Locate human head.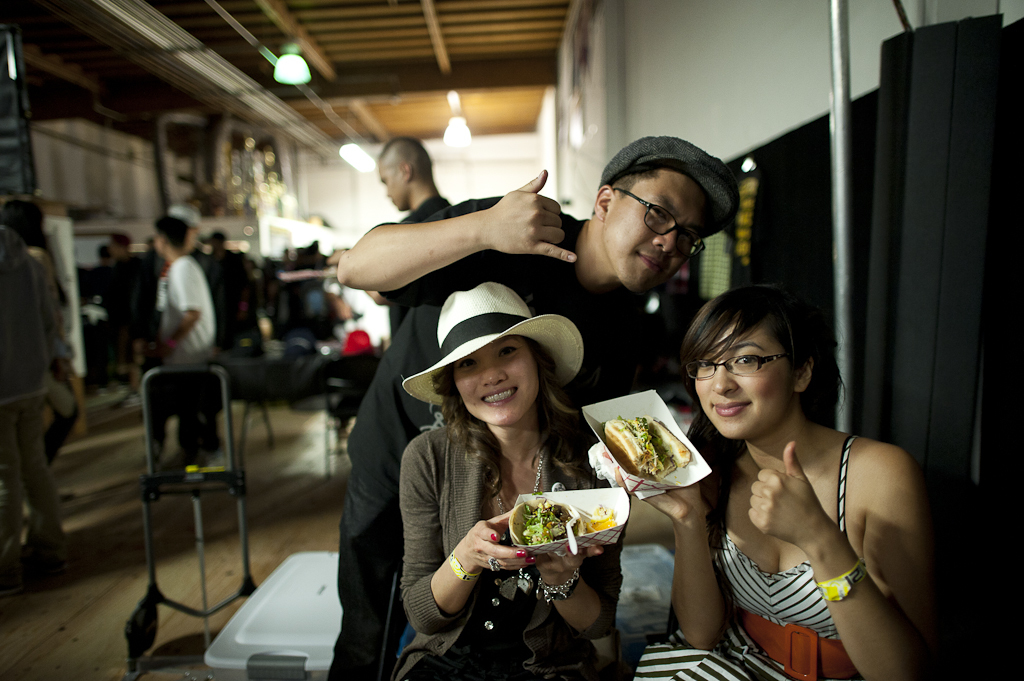
Bounding box: box=[589, 131, 739, 300].
